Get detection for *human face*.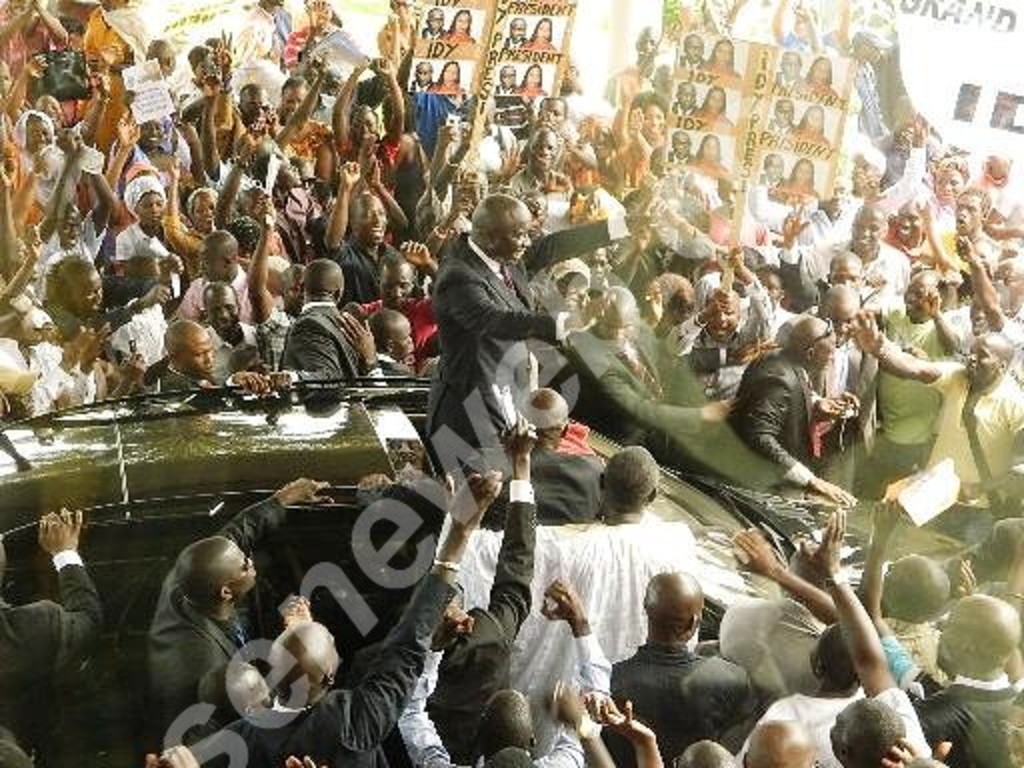
Detection: <bbox>232, 550, 260, 588</bbox>.
